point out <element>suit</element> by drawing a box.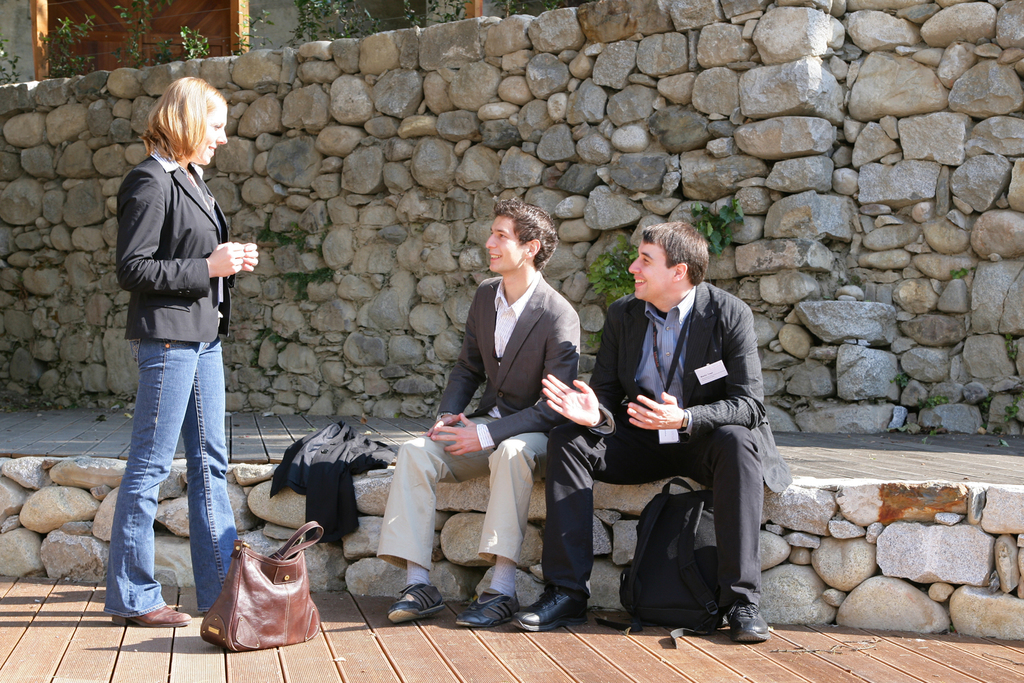
<region>376, 268, 586, 561</region>.
